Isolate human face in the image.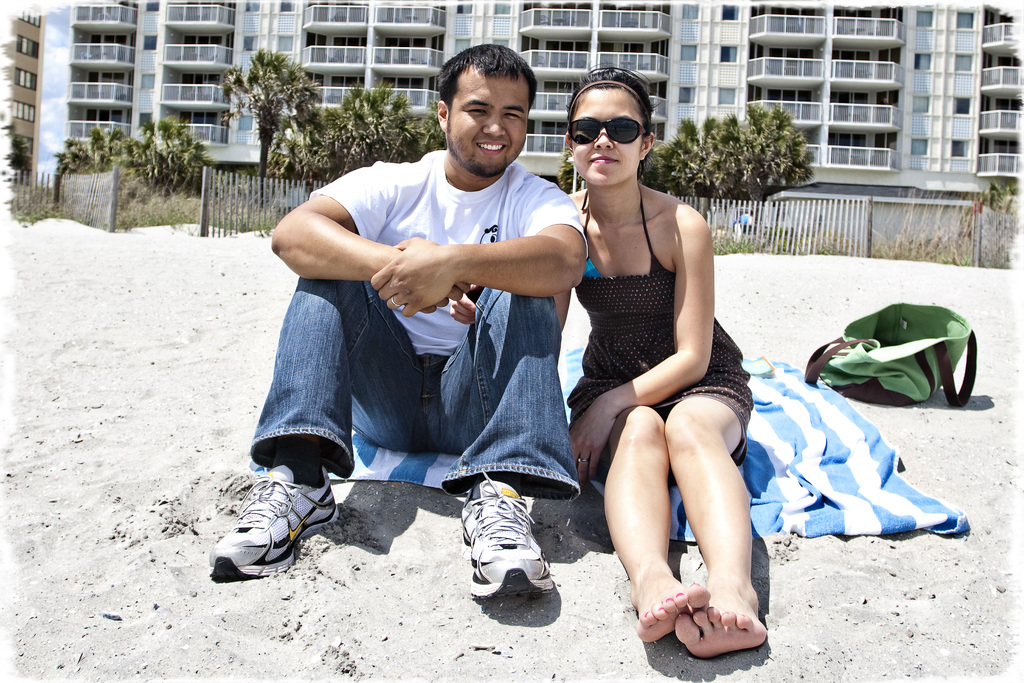
Isolated region: select_region(569, 90, 639, 188).
